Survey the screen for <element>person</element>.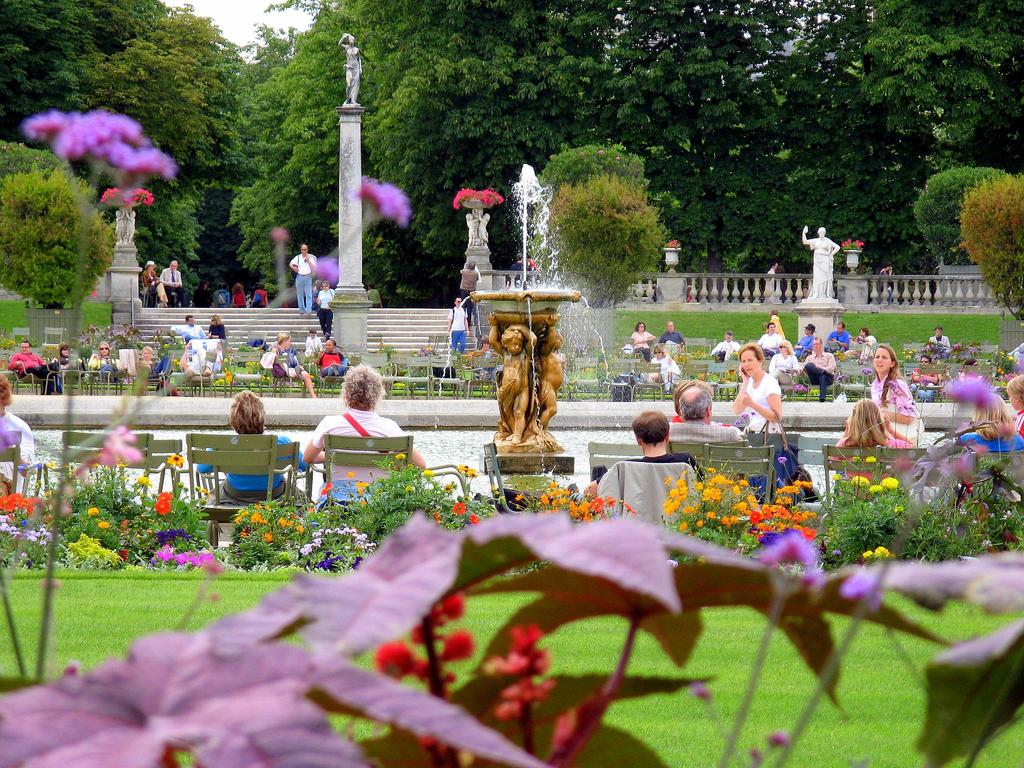
Survey found: rect(664, 383, 736, 440).
